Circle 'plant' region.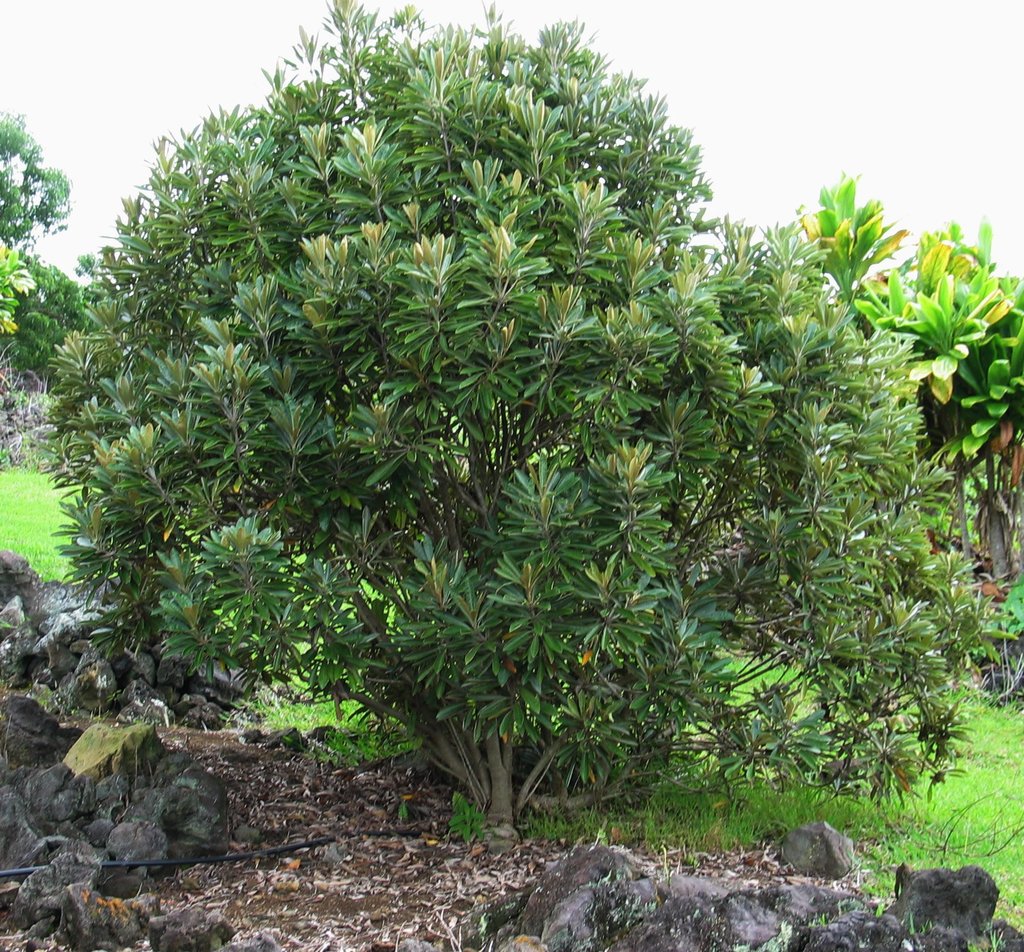
Region: rect(451, 791, 488, 844).
